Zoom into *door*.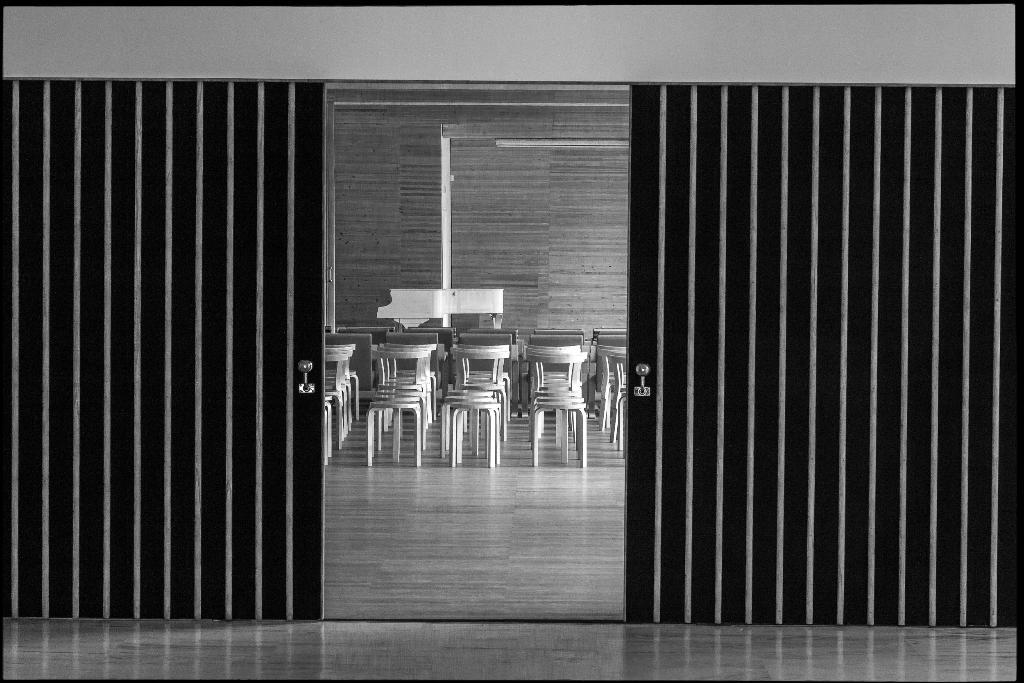
Zoom target: crop(599, 45, 989, 645).
